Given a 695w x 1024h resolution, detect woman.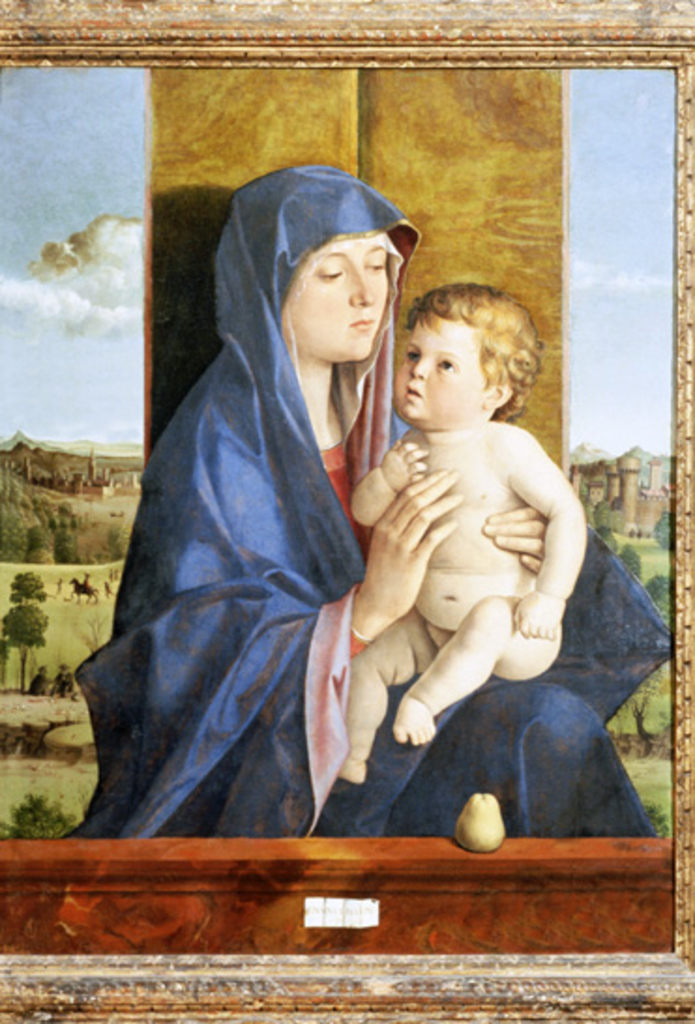
Rect(60, 157, 659, 839).
